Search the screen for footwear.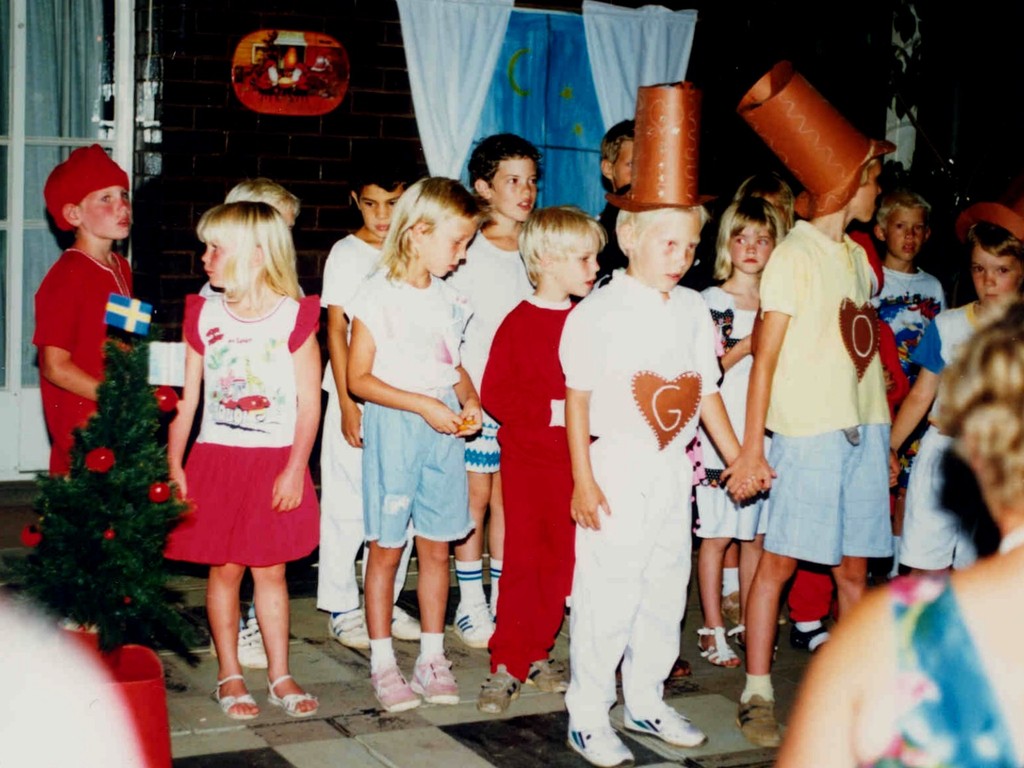
Found at [408,655,460,705].
